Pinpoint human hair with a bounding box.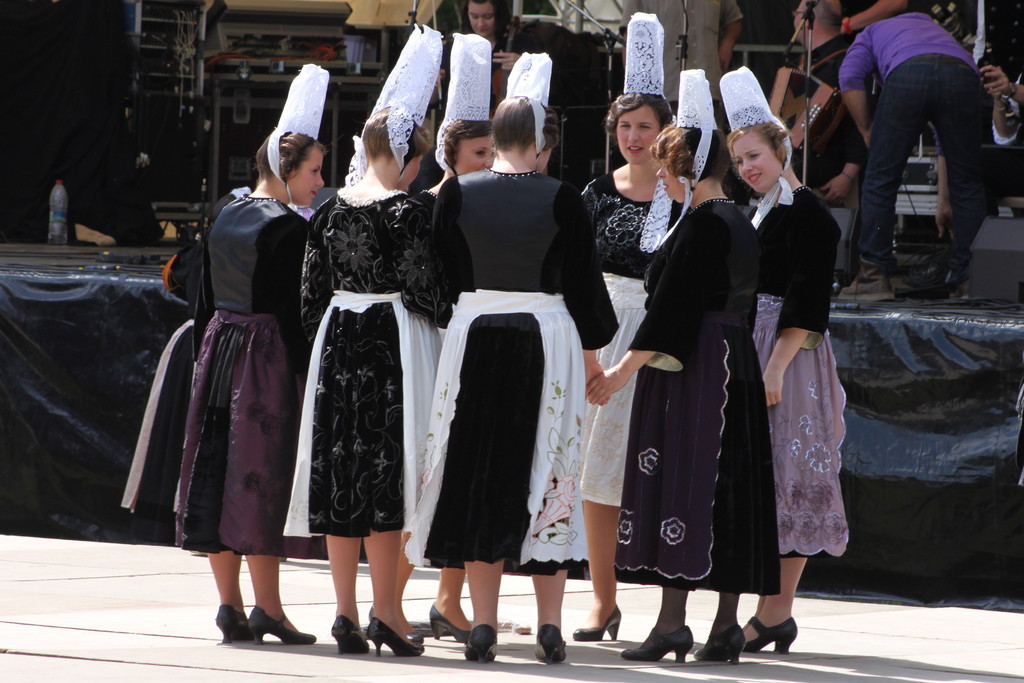
x1=650 y1=122 x2=738 y2=180.
